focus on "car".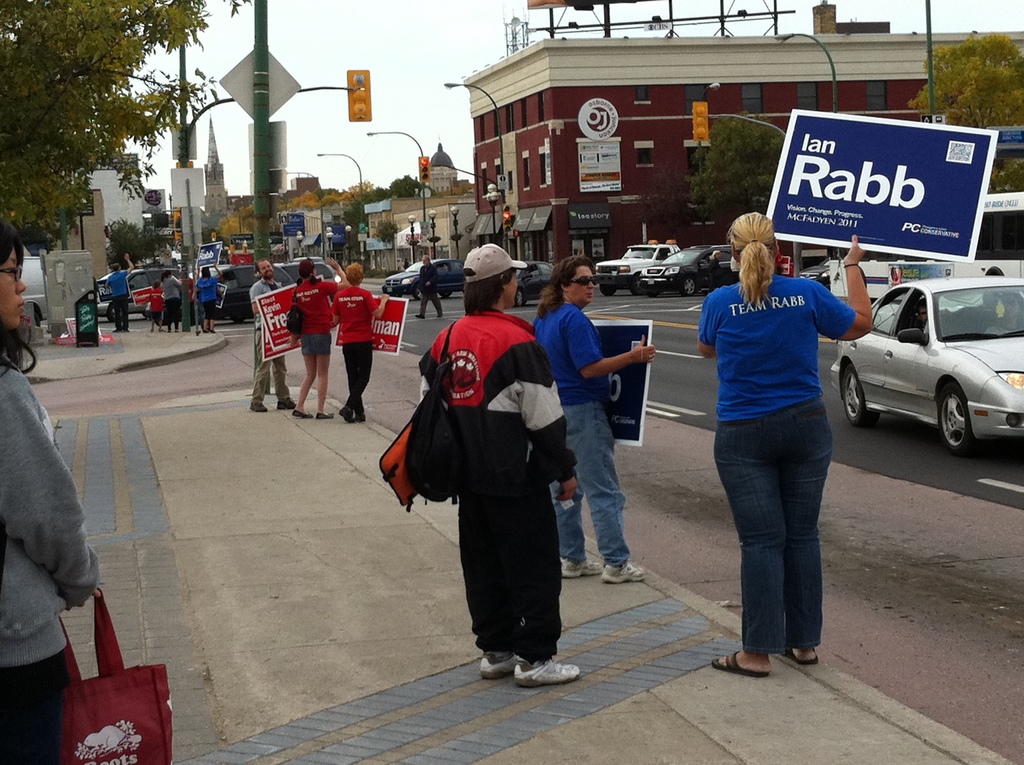
Focused at 188/263/294/325.
